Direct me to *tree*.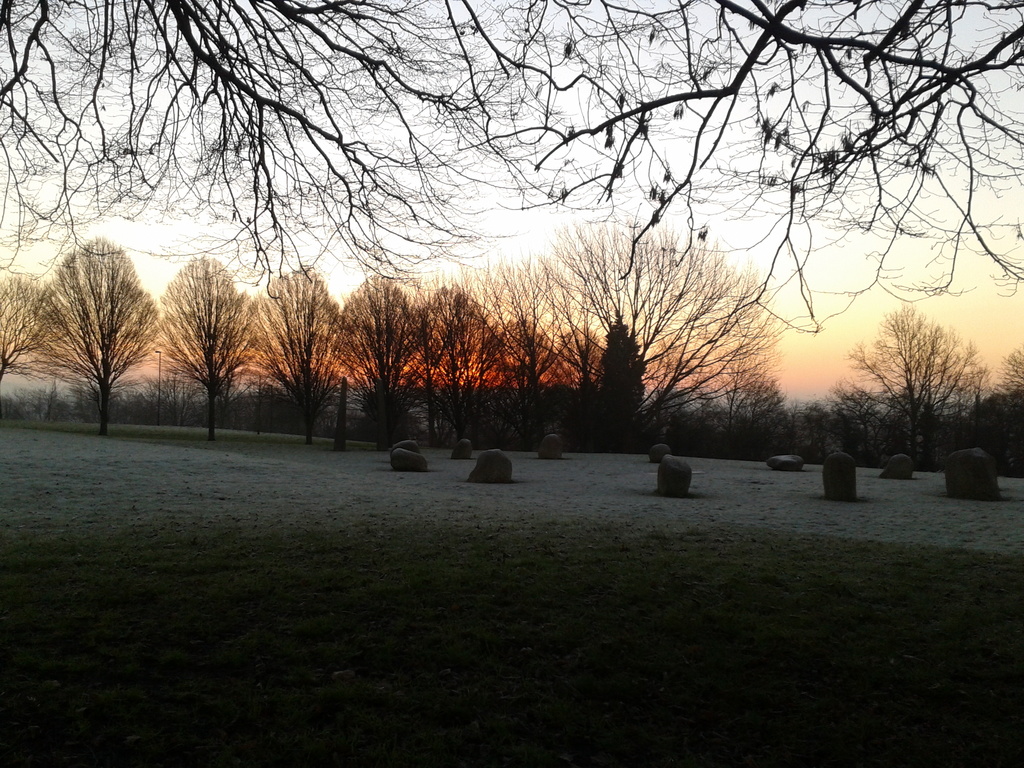
Direction: (152, 252, 258, 431).
